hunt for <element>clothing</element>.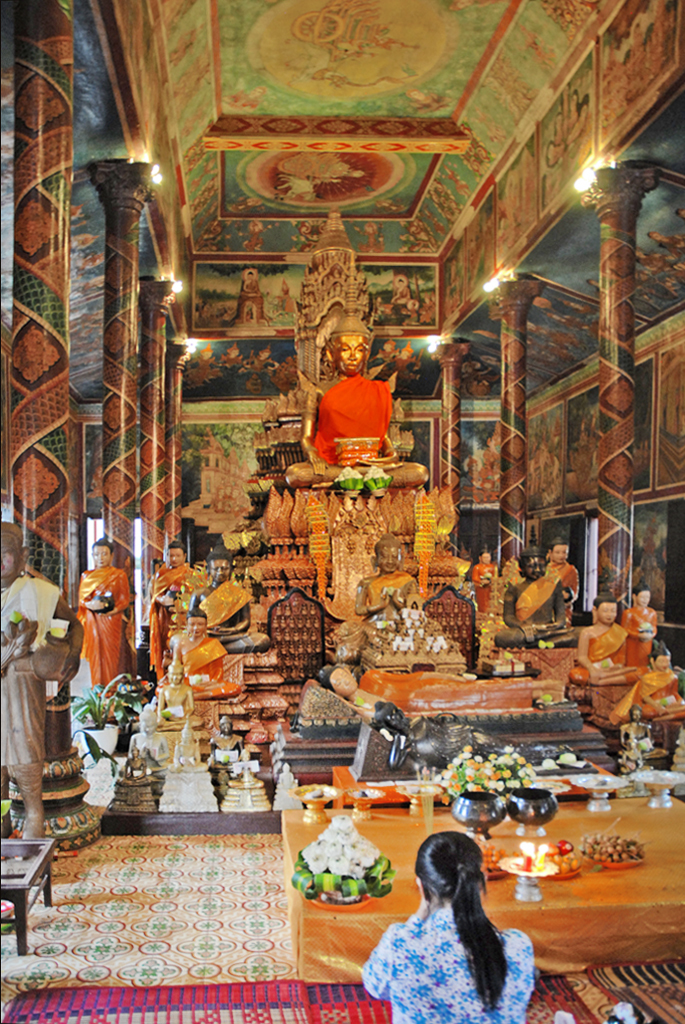
Hunted down at 148,645,230,718.
